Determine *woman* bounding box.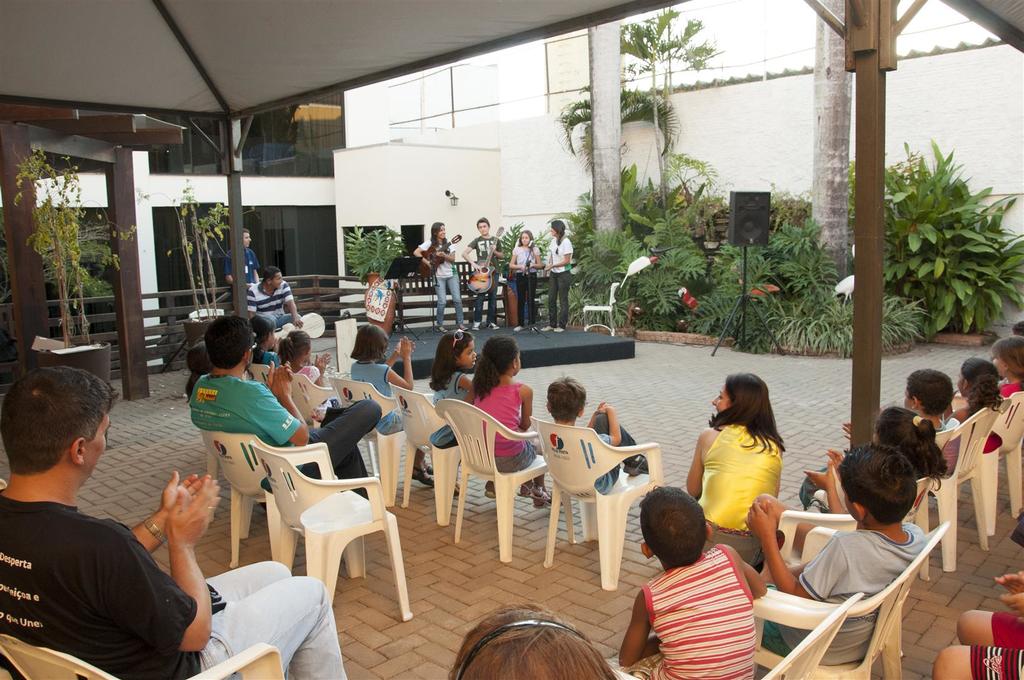
Determined: detection(509, 230, 543, 331).
